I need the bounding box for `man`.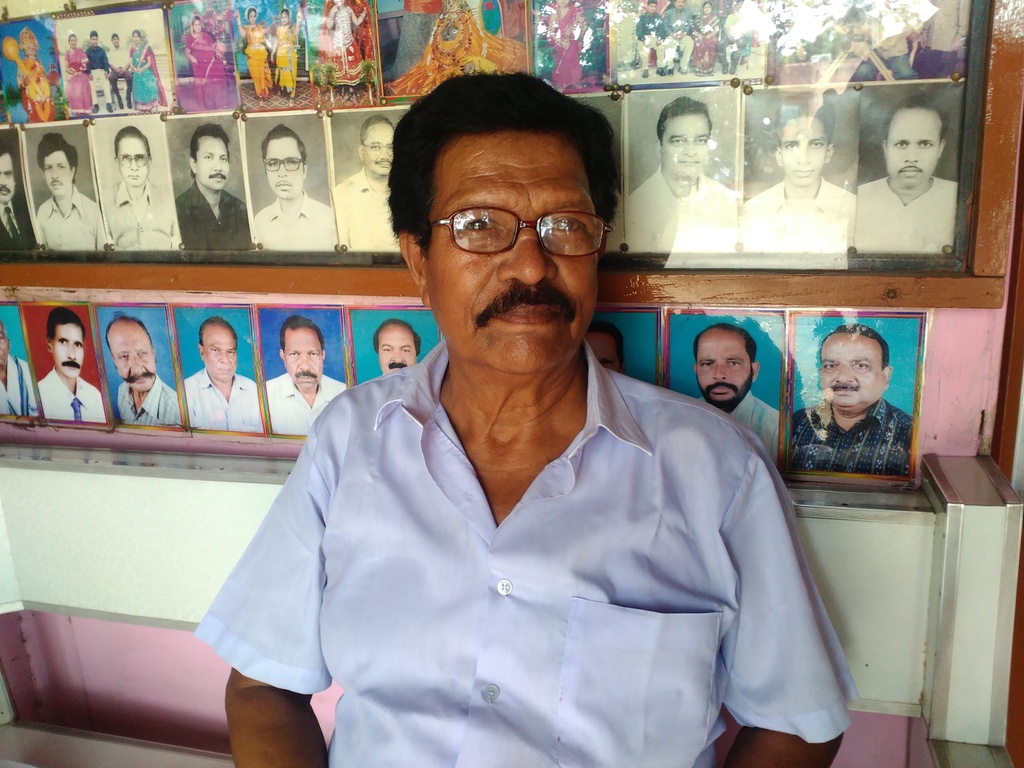
Here it is: rect(852, 93, 961, 254).
